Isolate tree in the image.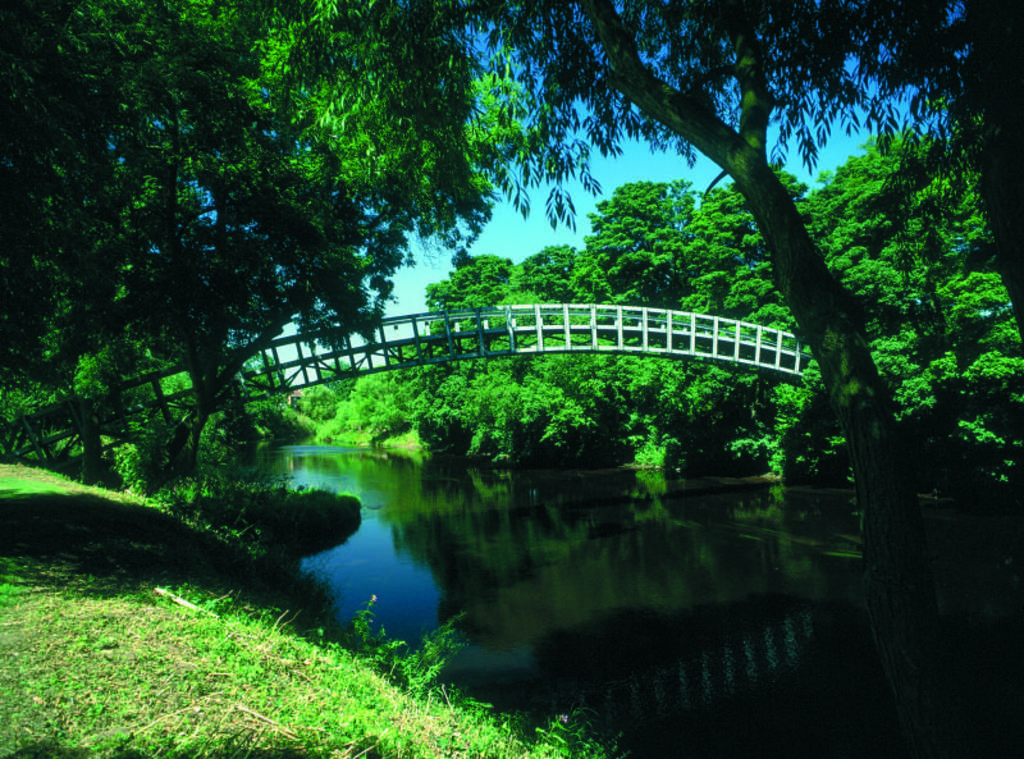
Isolated region: (650, 4, 1023, 338).
